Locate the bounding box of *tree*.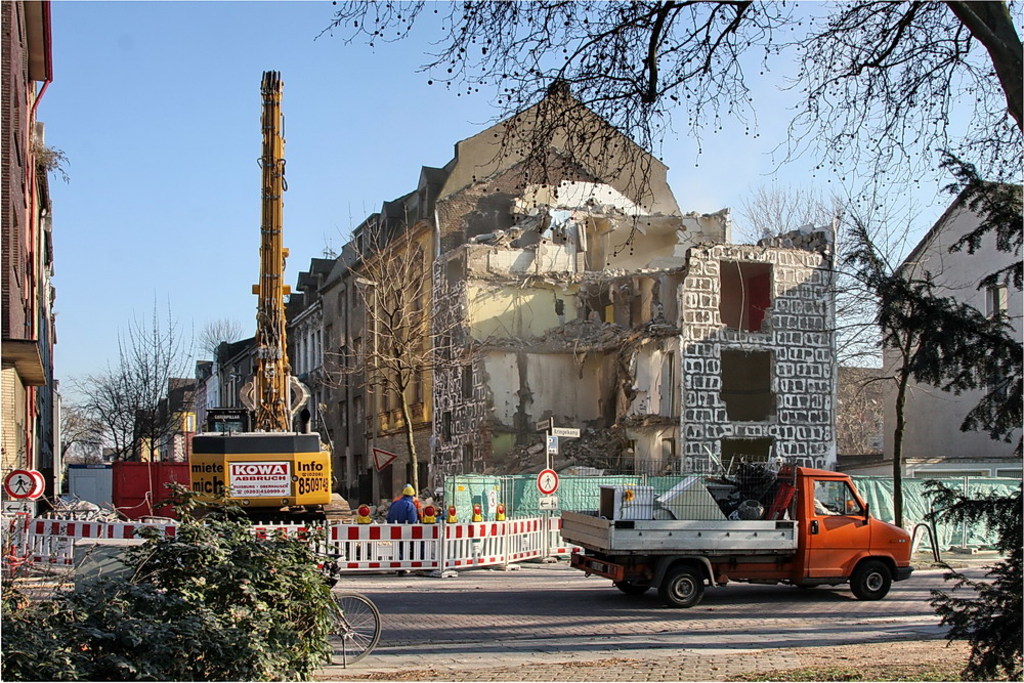
Bounding box: bbox=(298, 0, 1023, 266).
